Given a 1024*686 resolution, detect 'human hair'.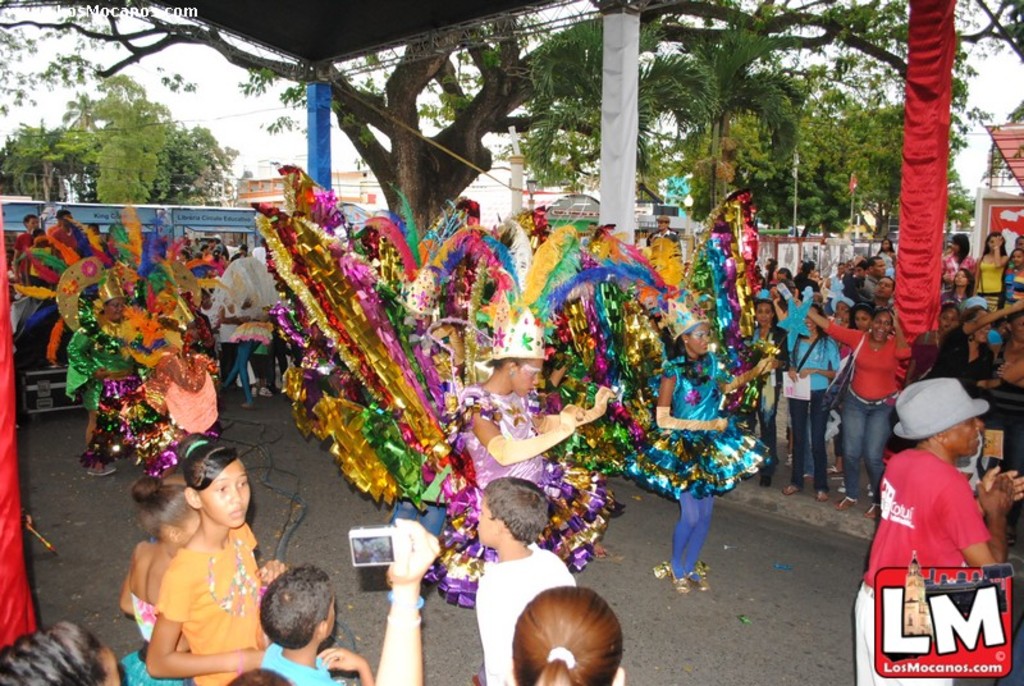
22:215:38:229.
